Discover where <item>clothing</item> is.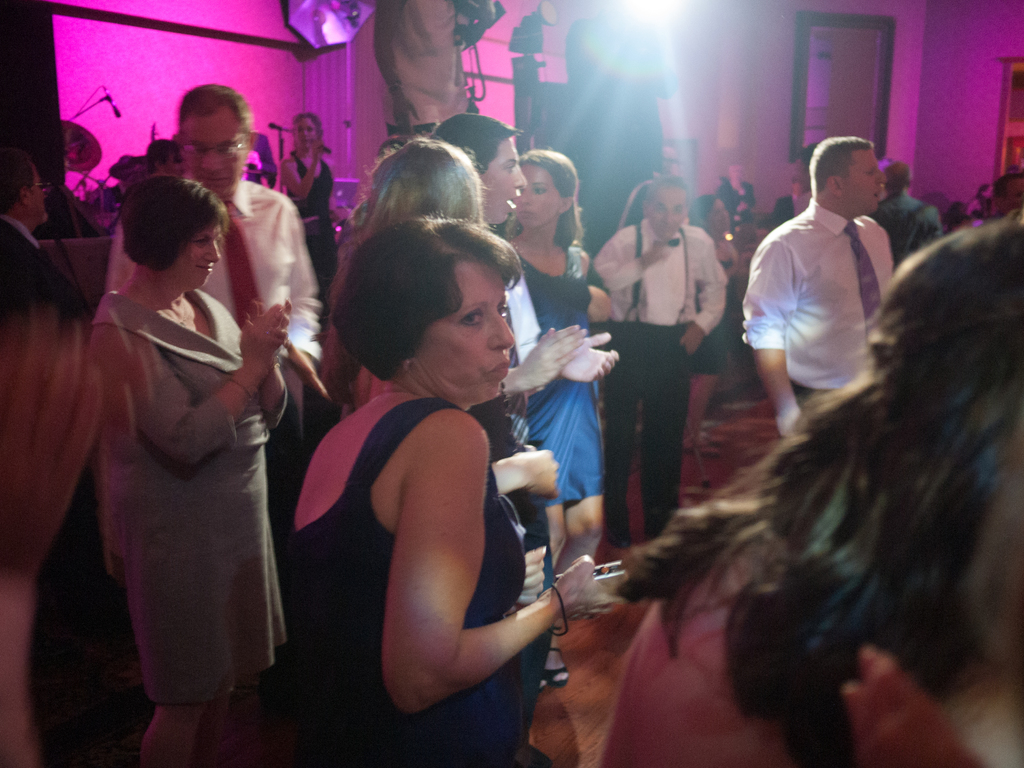
Discovered at BBox(278, 154, 332, 266).
